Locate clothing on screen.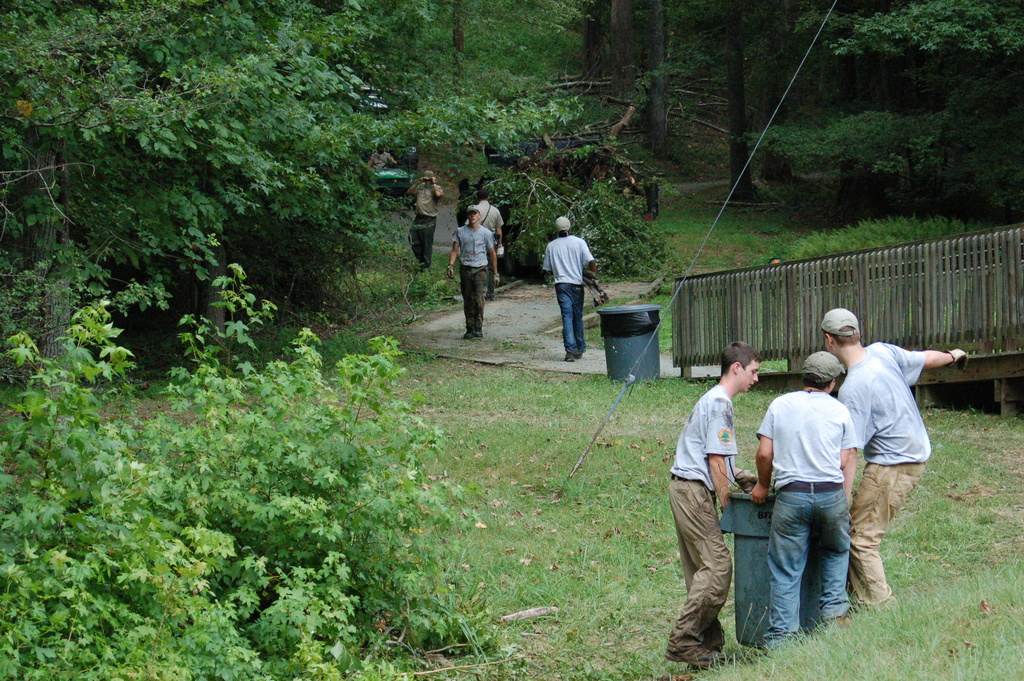
On screen at crop(834, 336, 936, 634).
